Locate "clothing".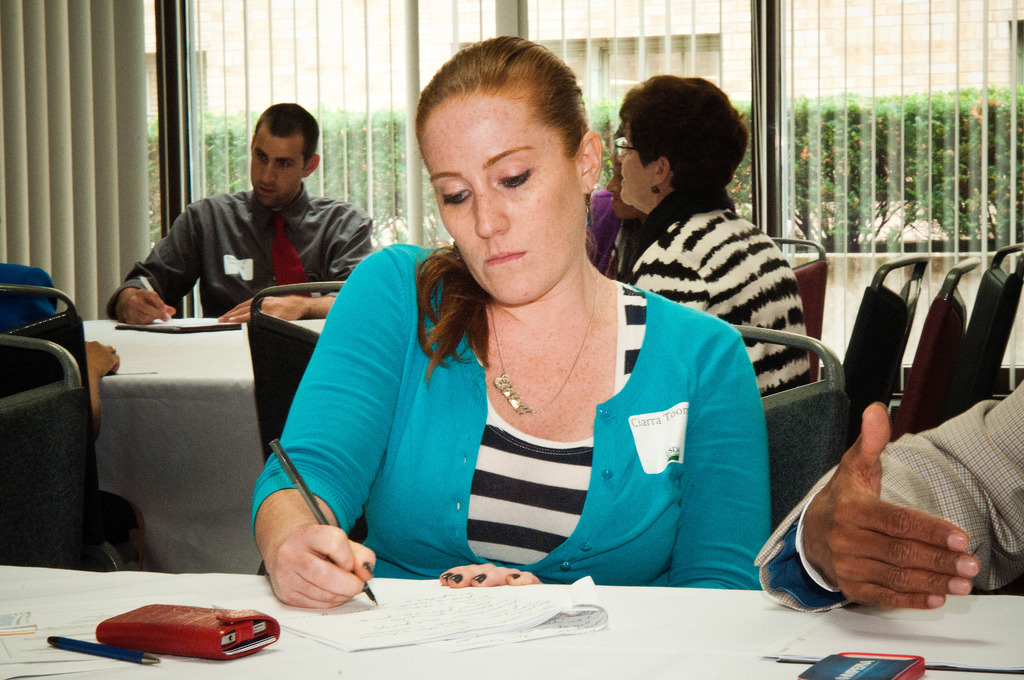
Bounding box: rect(0, 264, 125, 539).
